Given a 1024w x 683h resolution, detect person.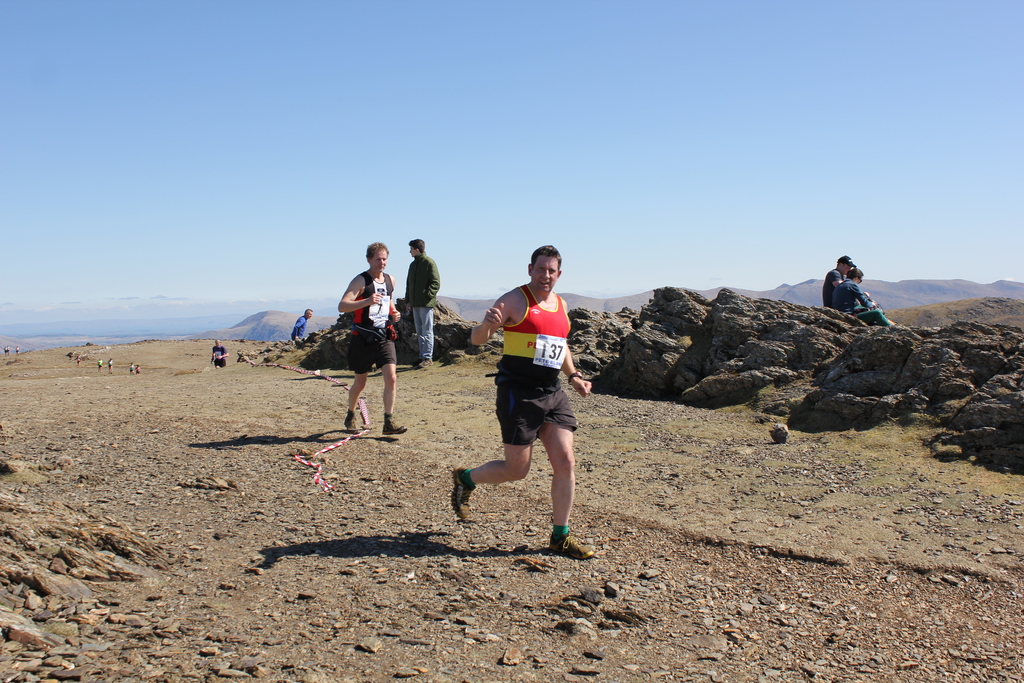
crop(212, 340, 227, 367).
